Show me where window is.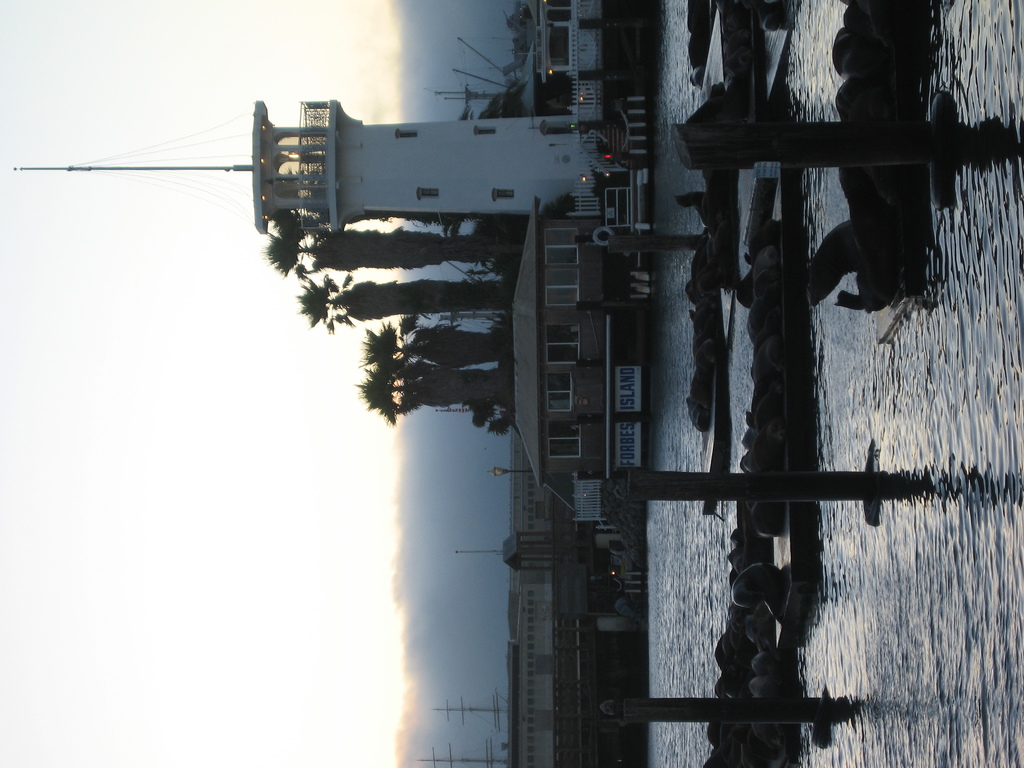
window is at x1=546, y1=420, x2=580, y2=461.
